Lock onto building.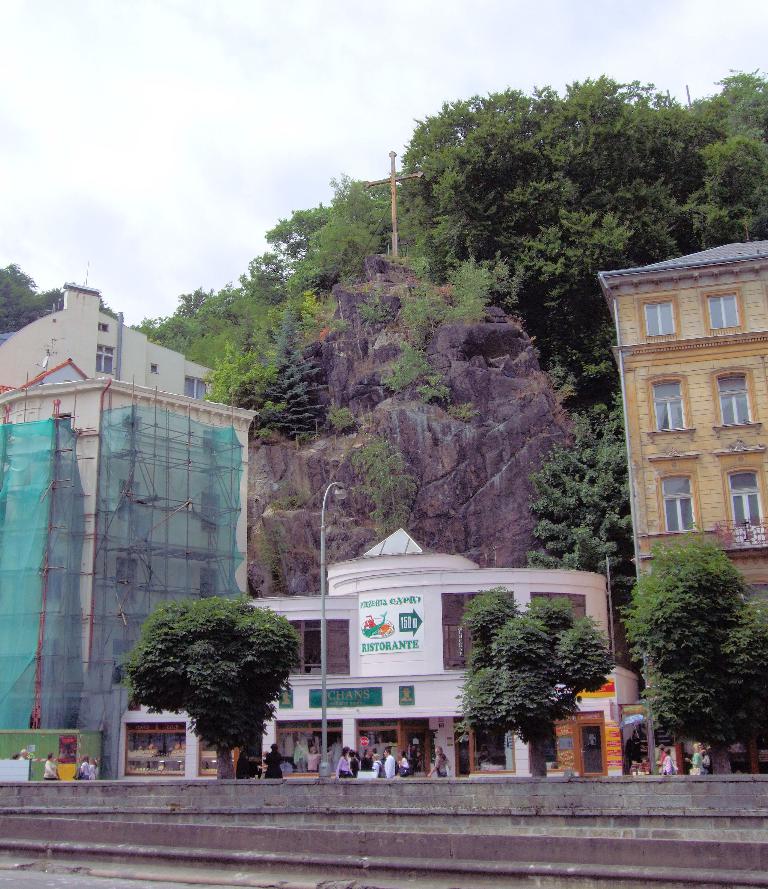
Locked: box=[0, 283, 222, 401].
